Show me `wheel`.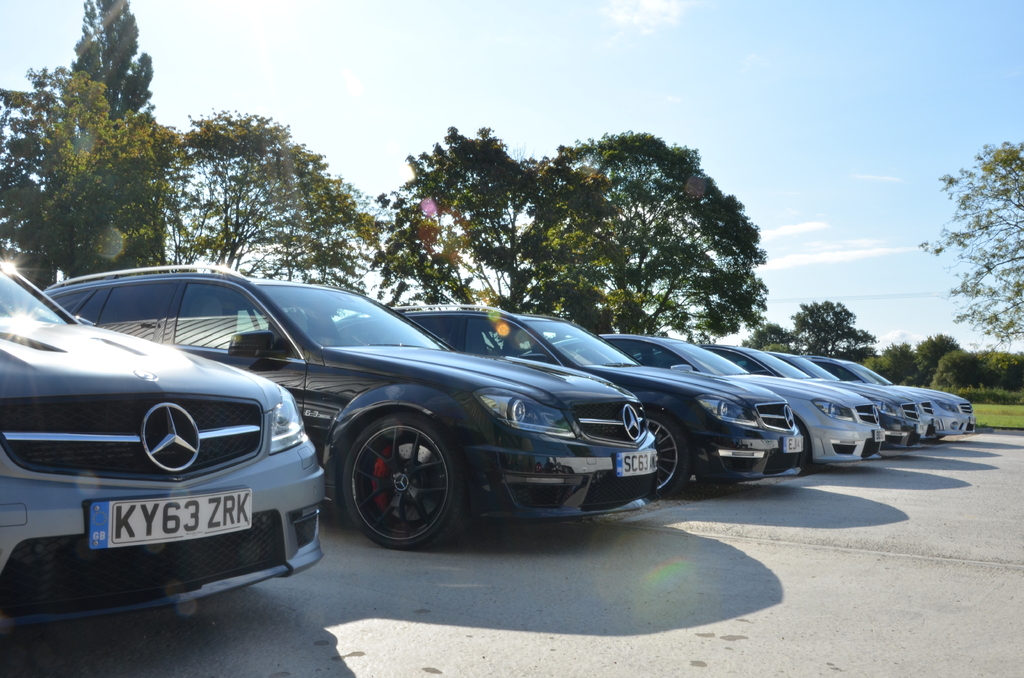
`wheel` is here: x1=796, y1=423, x2=808, y2=467.
